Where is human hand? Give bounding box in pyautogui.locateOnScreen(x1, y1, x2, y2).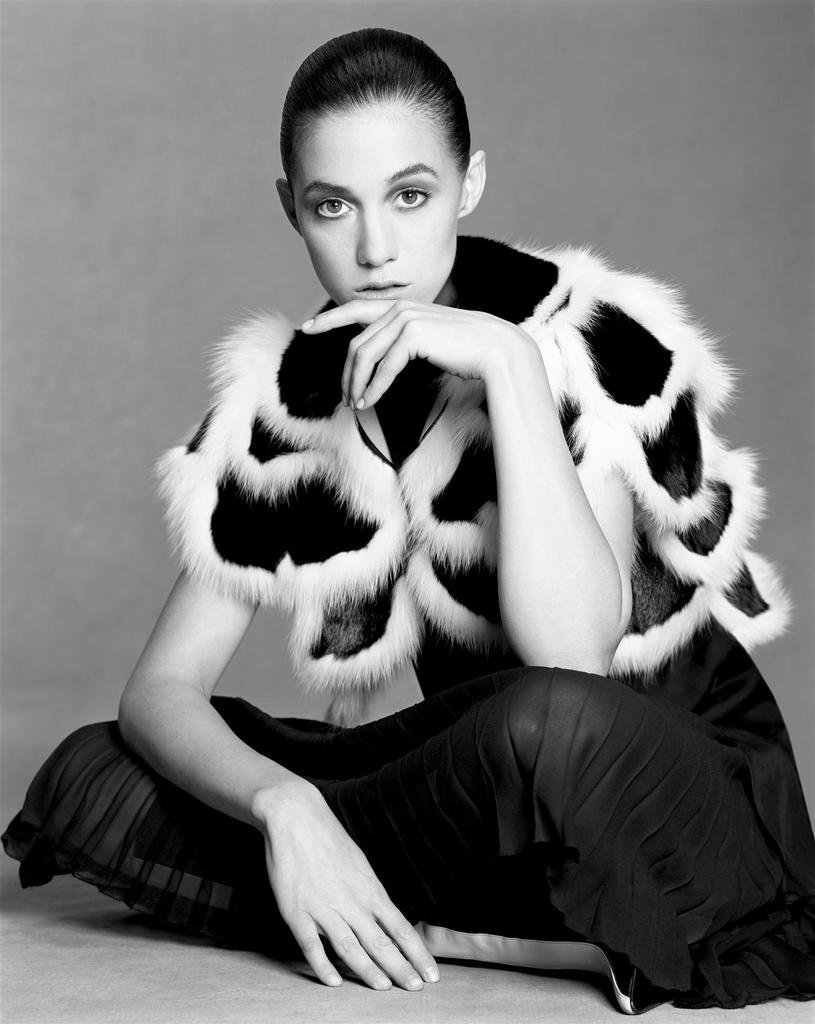
pyautogui.locateOnScreen(258, 792, 442, 995).
